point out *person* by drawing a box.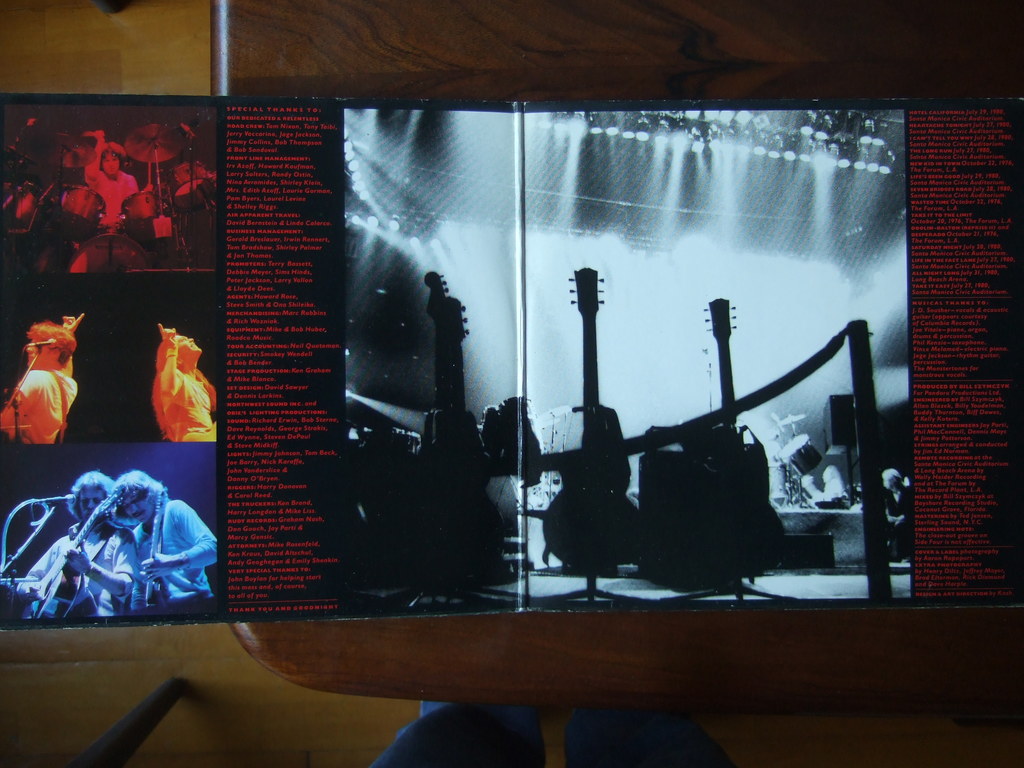
bbox=[63, 474, 218, 619].
